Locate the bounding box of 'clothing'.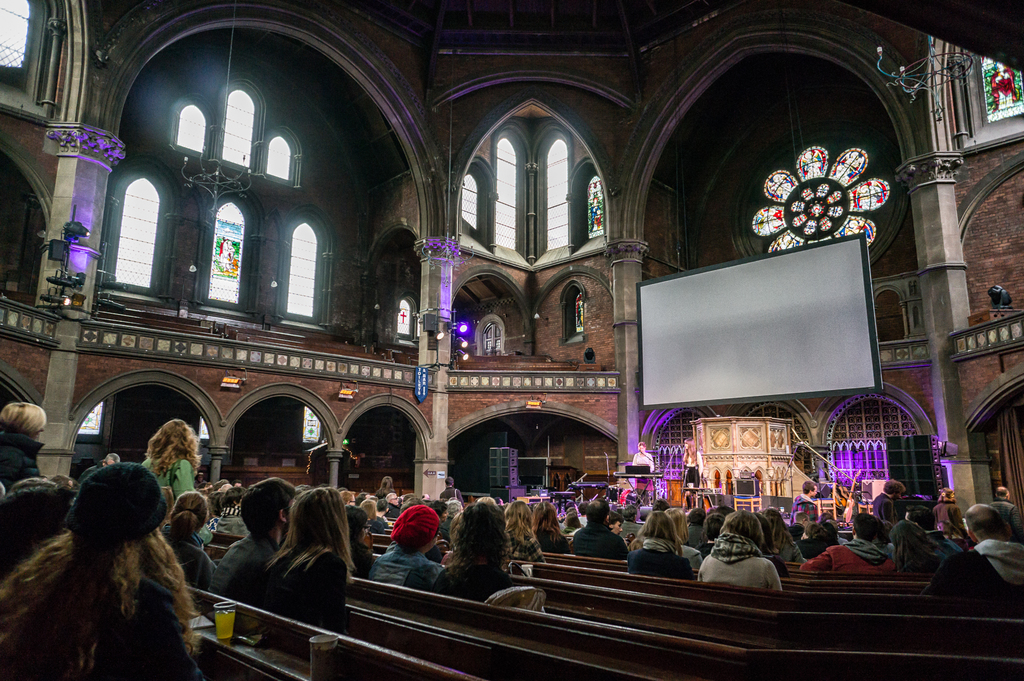
Bounding box: Rect(696, 546, 779, 584).
